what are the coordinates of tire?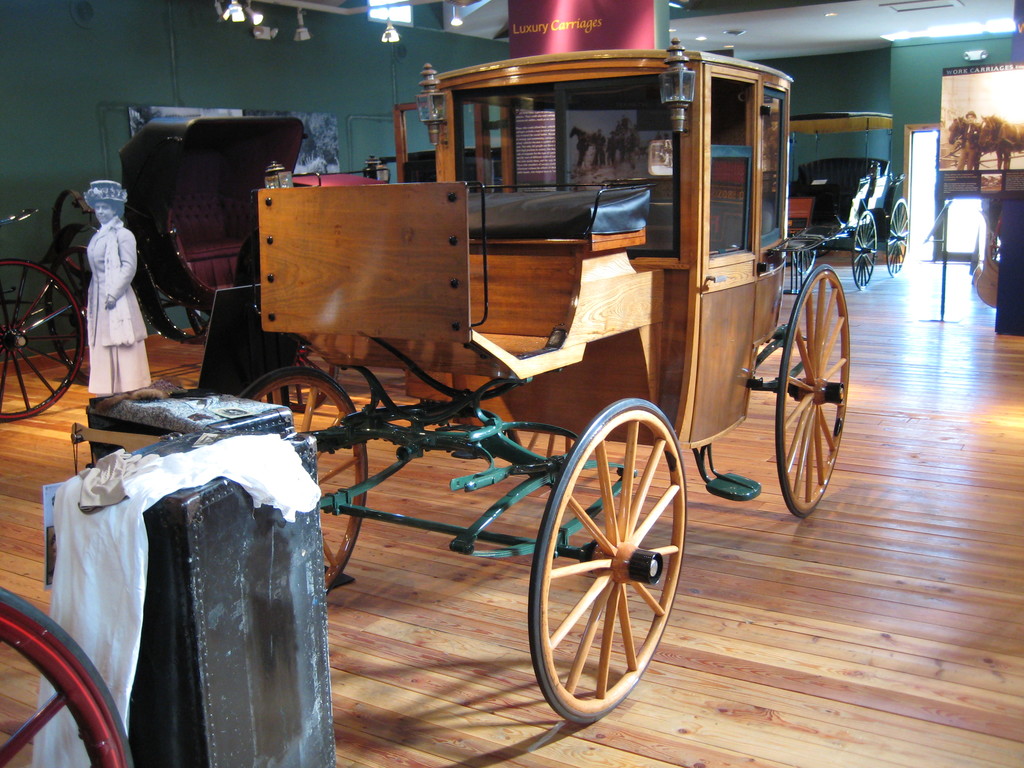
detection(44, 246, 83, 376).
